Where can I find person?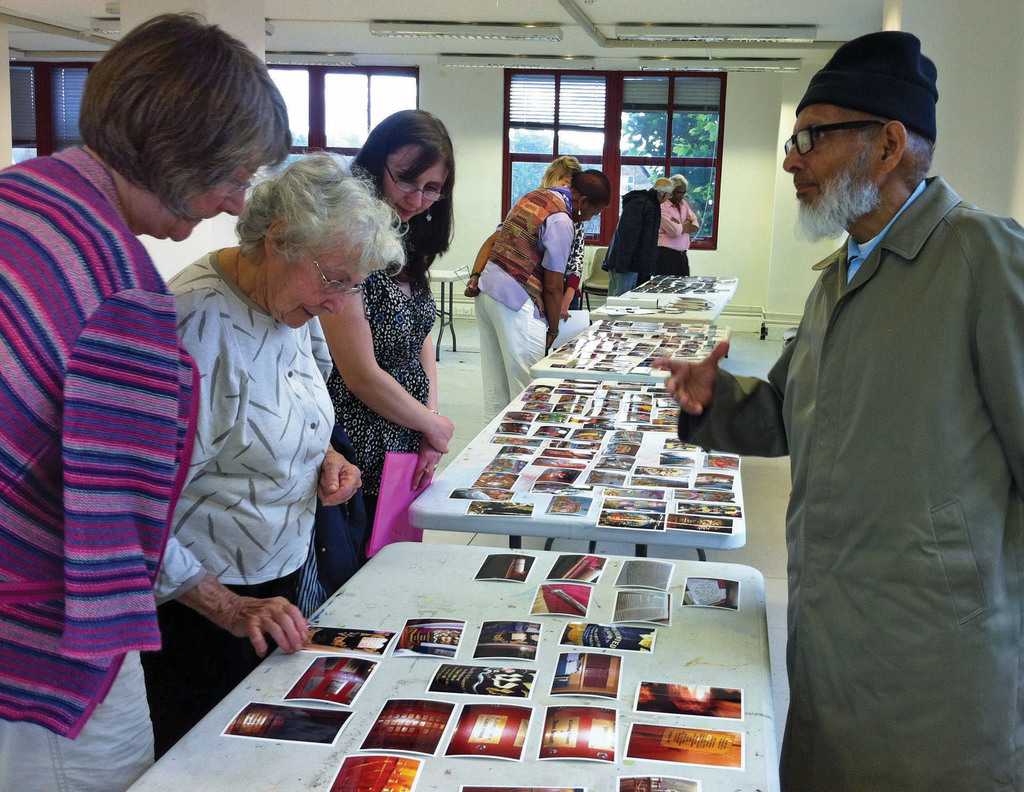
You can find it at left=160, top=147, right=409, bottom=757.
